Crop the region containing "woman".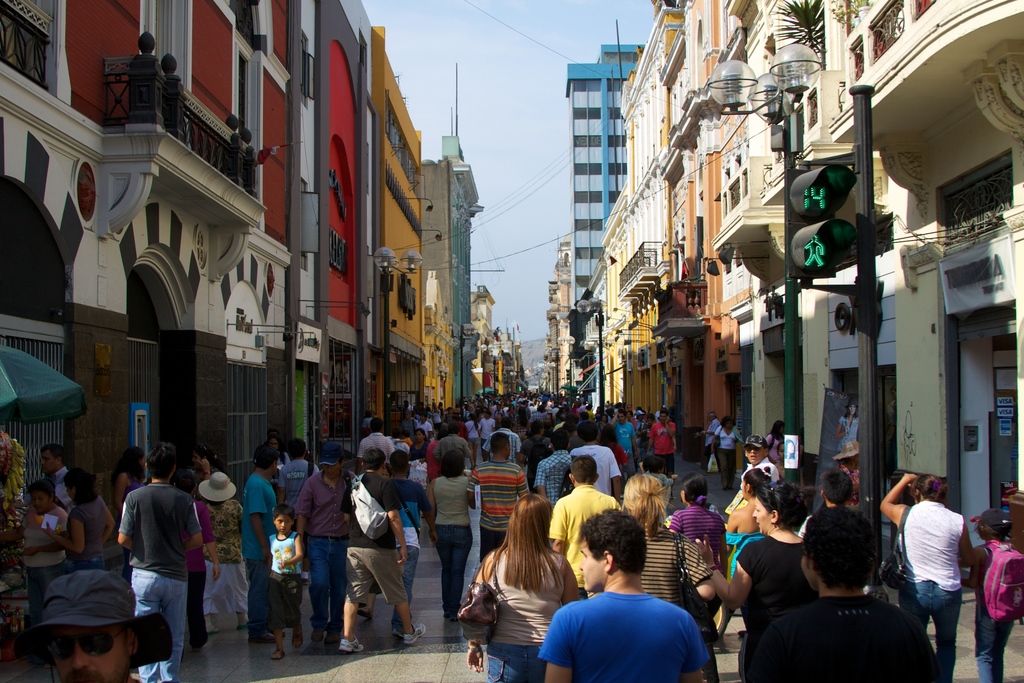
Crop region: l=836, t=397, r=855, b=456.
